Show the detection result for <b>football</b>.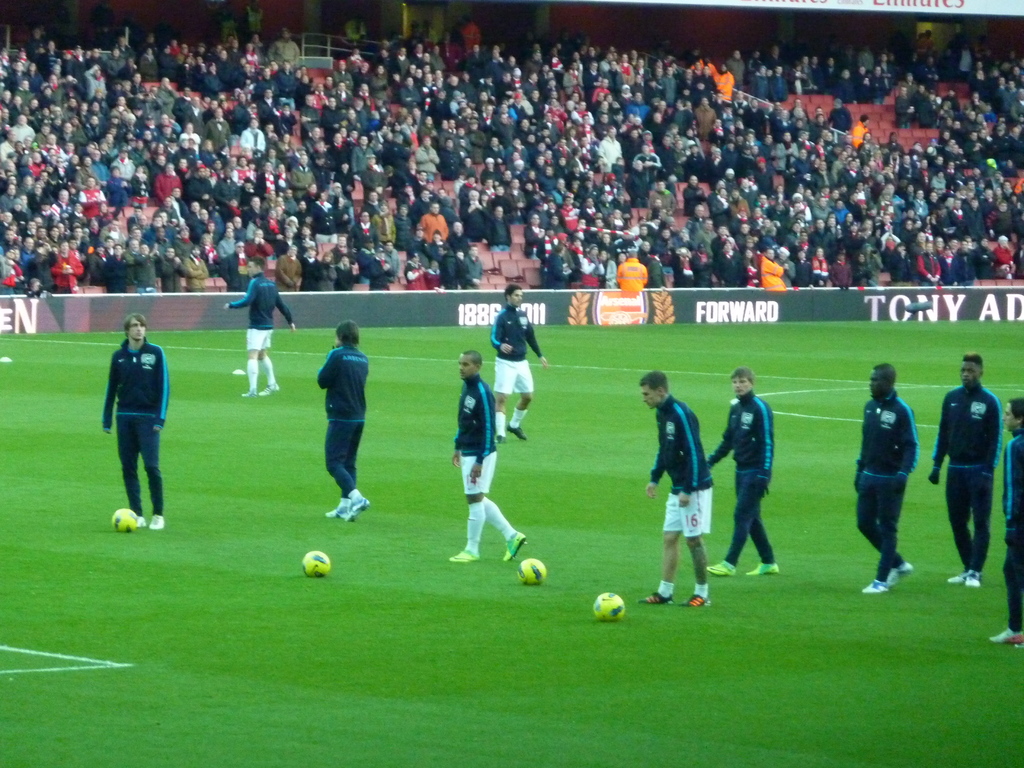
region(112, 506, 141, 535).
